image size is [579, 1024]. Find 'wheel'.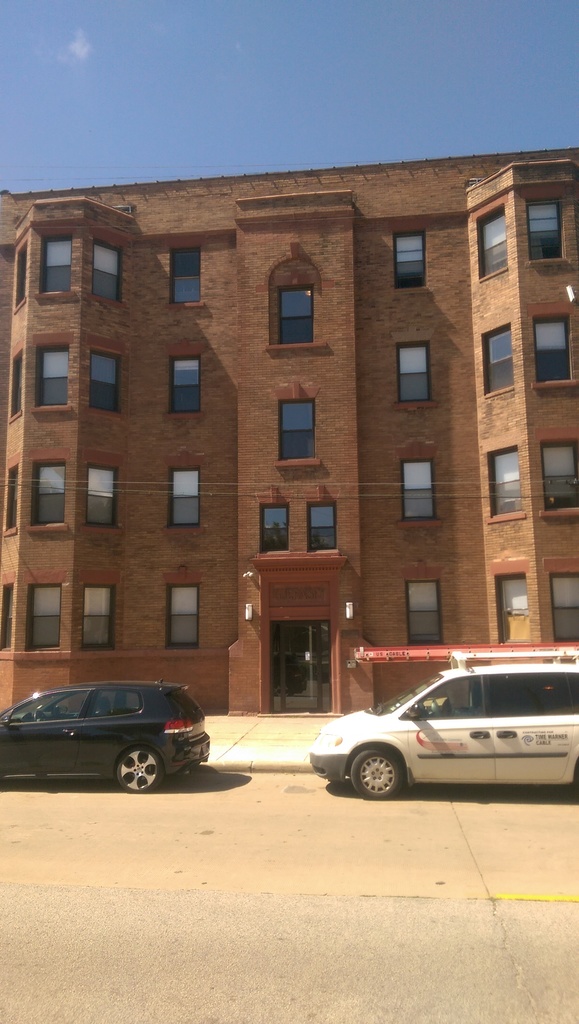
112,753,159,791.
